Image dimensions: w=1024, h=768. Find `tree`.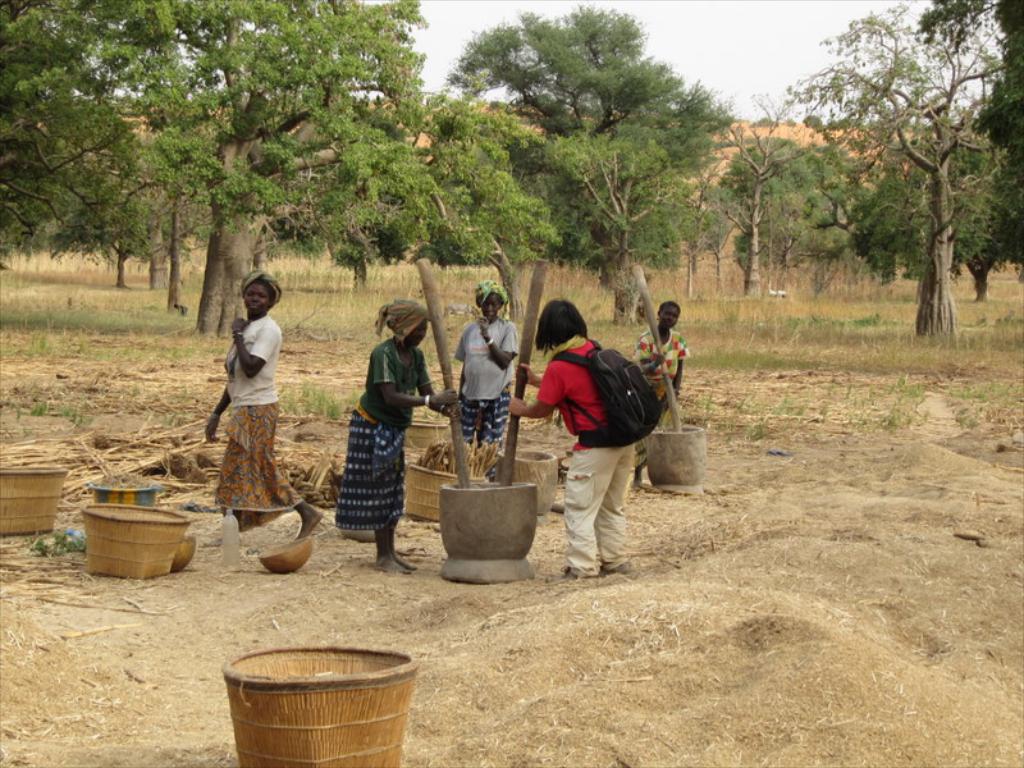
{"left": 911, "top": 0, "right": 1023, "bottom": 288}.
